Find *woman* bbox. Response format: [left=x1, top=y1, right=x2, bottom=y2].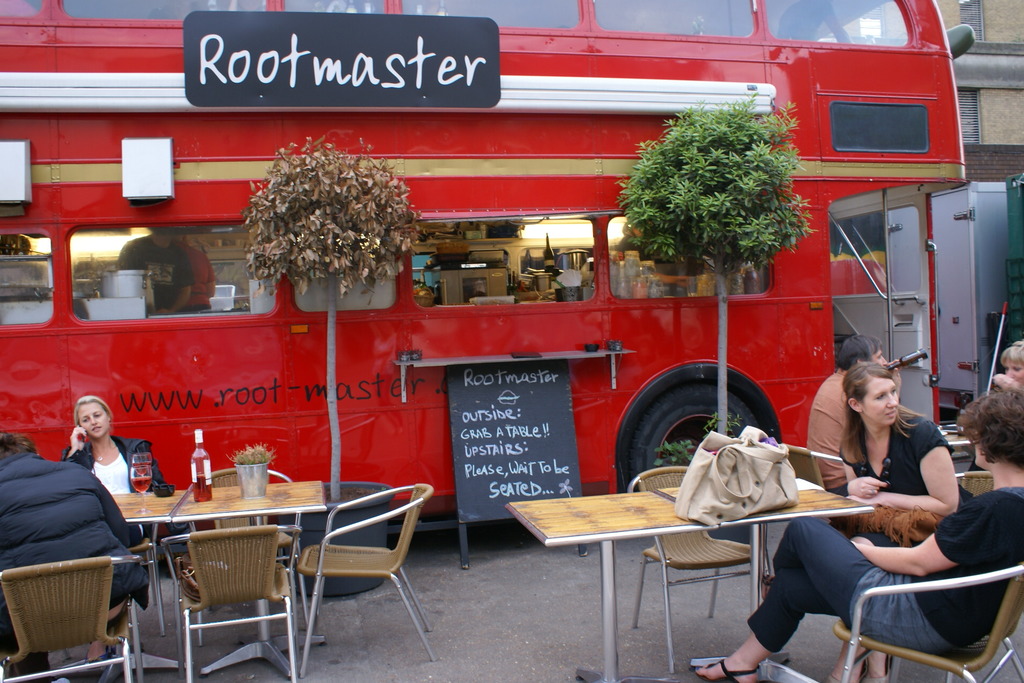
[left=57, top=393, right=169, bottom=658].
